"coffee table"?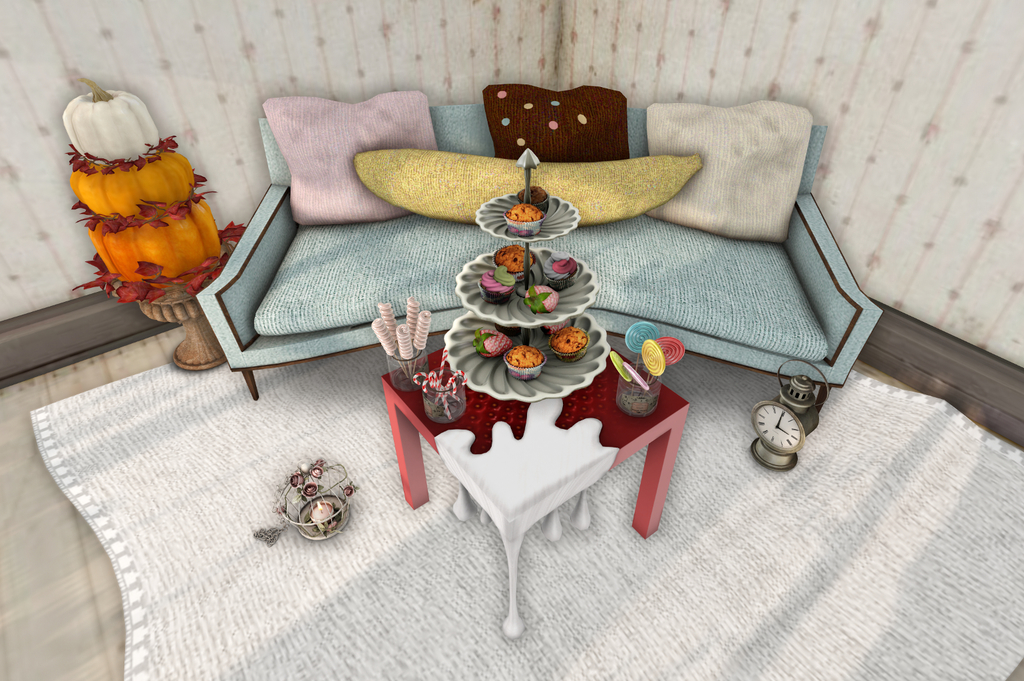
(left=379, top=321, right=691, bottom=639)
